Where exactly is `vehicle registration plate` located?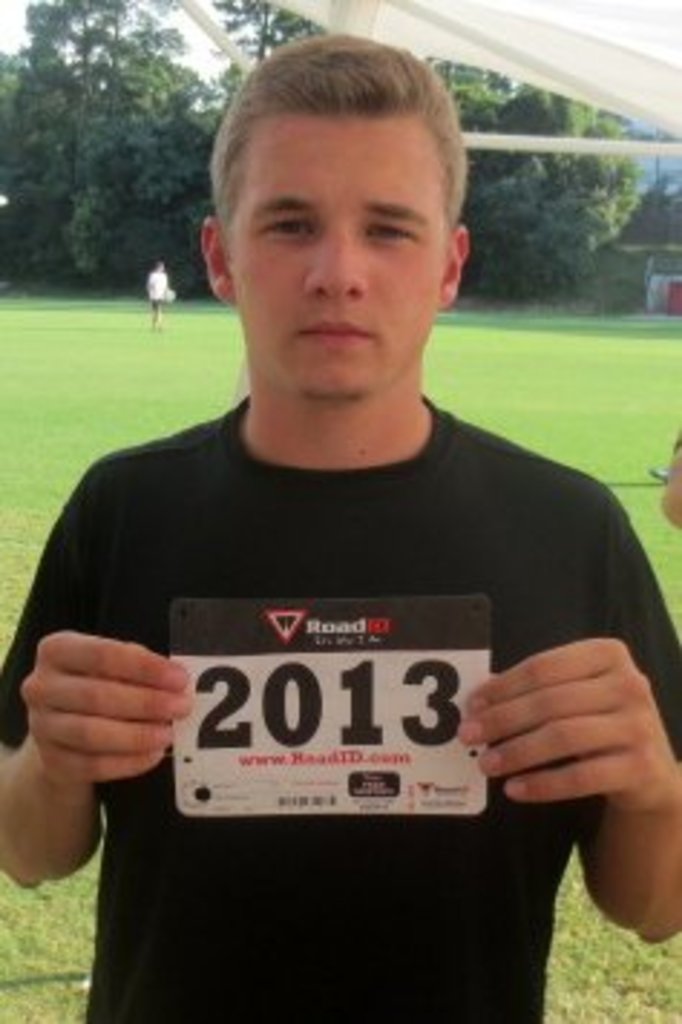
Its bounding box is {"x1": 141, "y1": 584, "x2": 515, "y2": 828}.
